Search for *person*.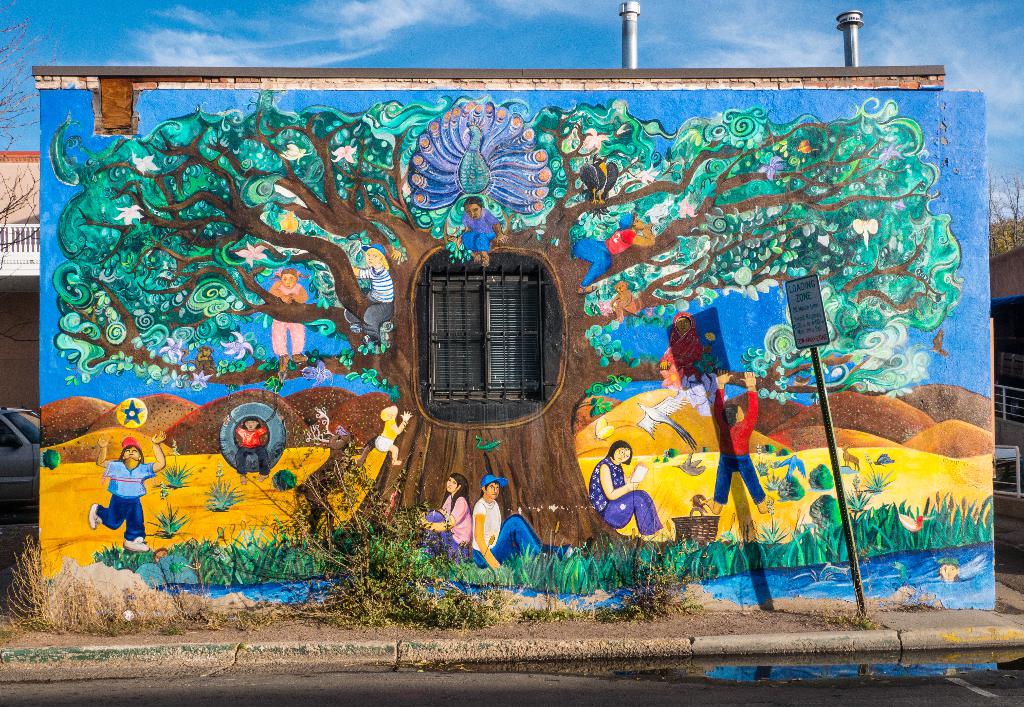
Found at region(87, 431, 170, 554).
